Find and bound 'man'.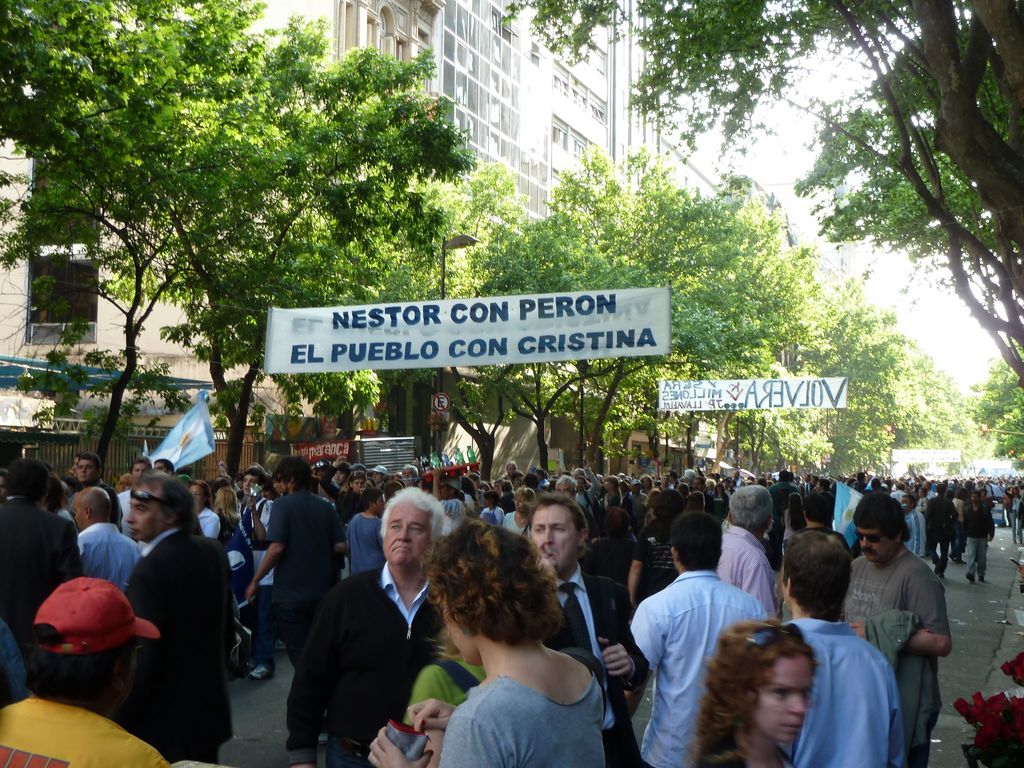
Bound: [left=947, top=487, right=968, bottom=566].
